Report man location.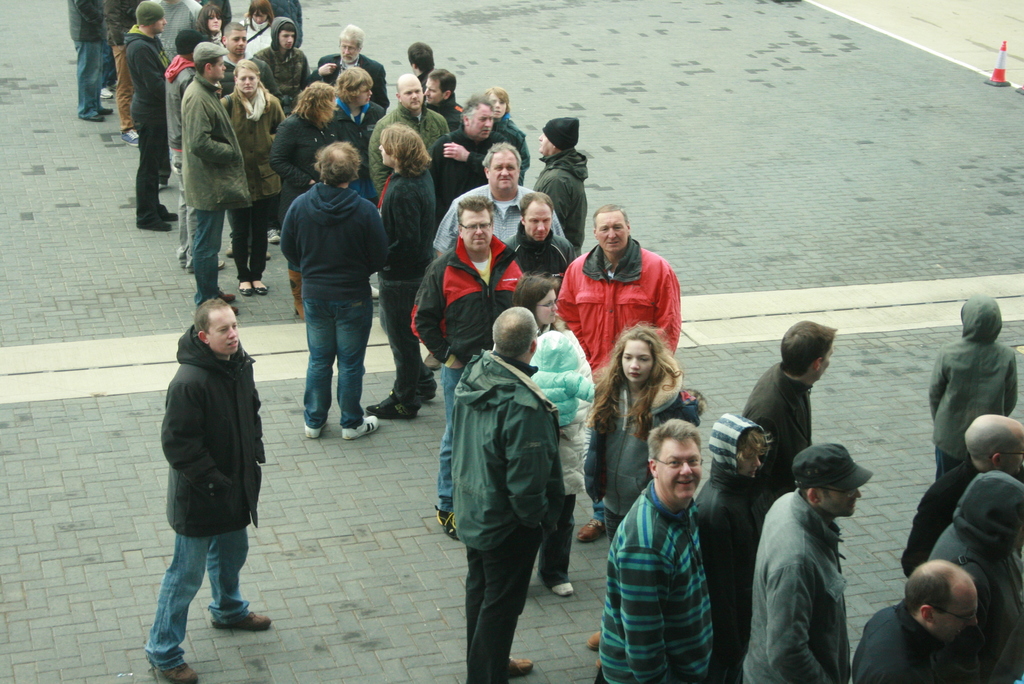
Report: [x1=221, y1=20, x2=276, y2=98].
